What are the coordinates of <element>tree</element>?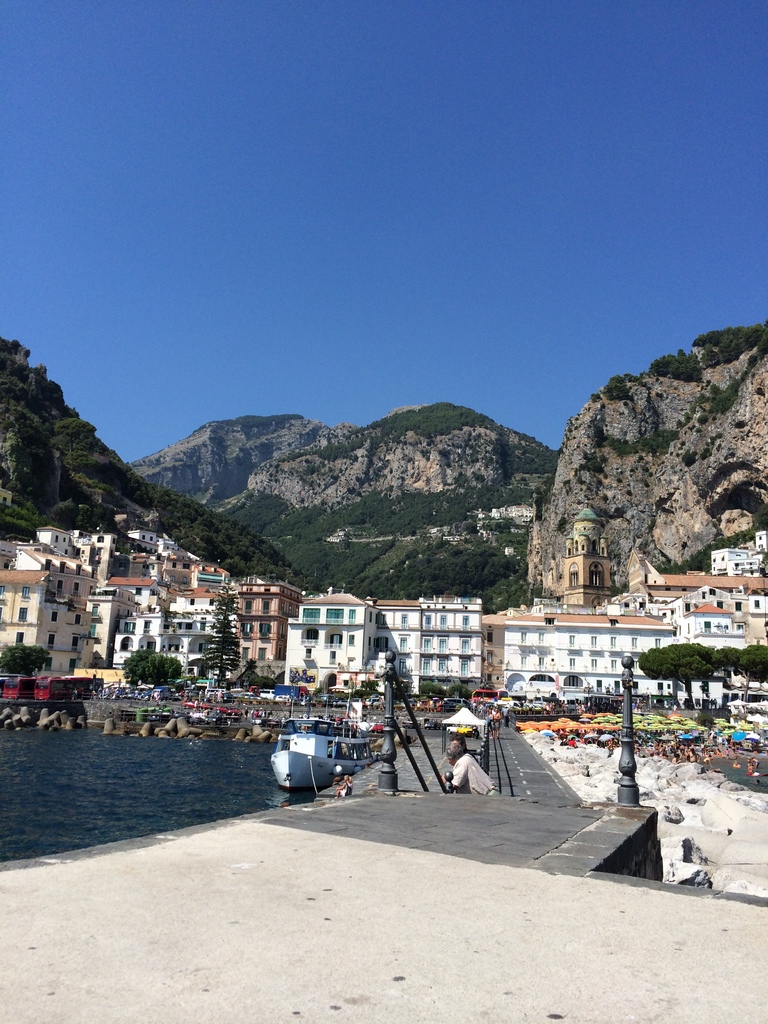
200, 614, 240, 686.
